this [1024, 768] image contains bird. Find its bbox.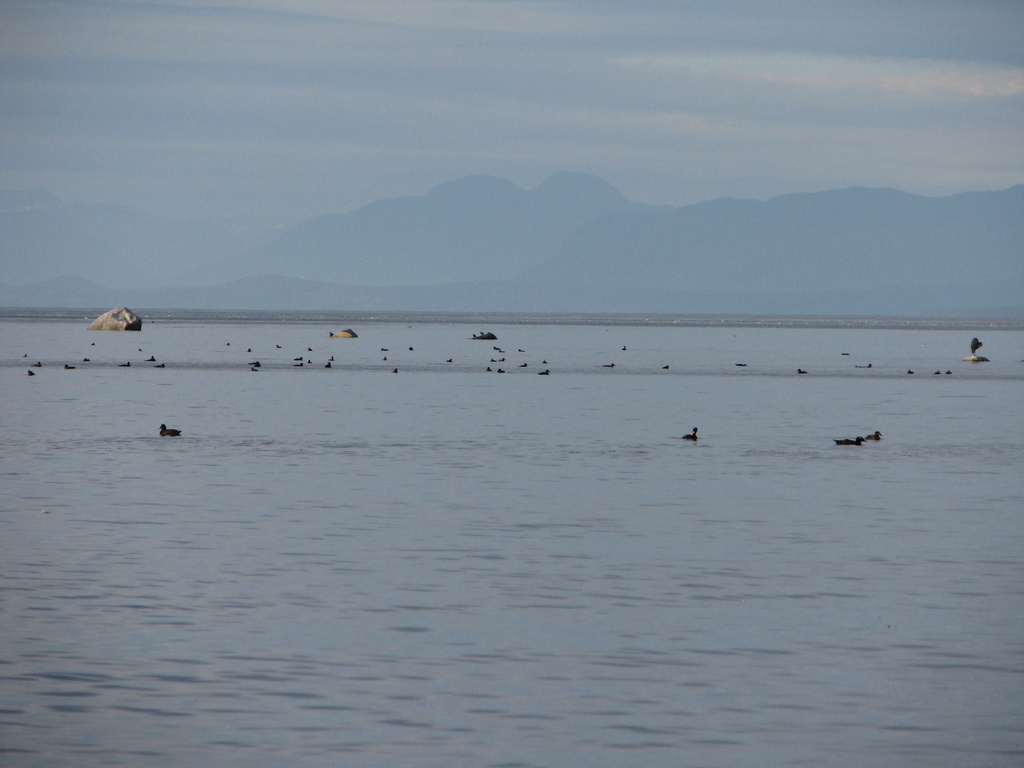
605:365:620:366.
